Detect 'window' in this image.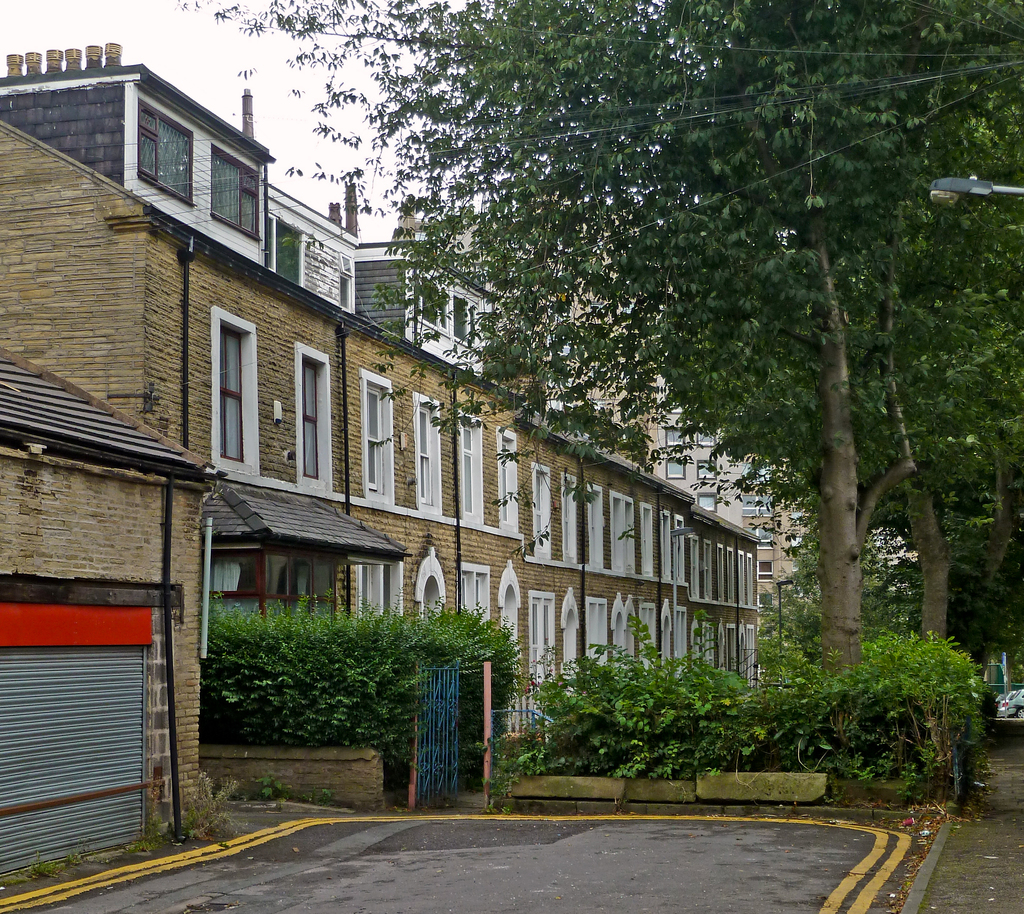
Detection: rect(207, 142, 262, 241).
